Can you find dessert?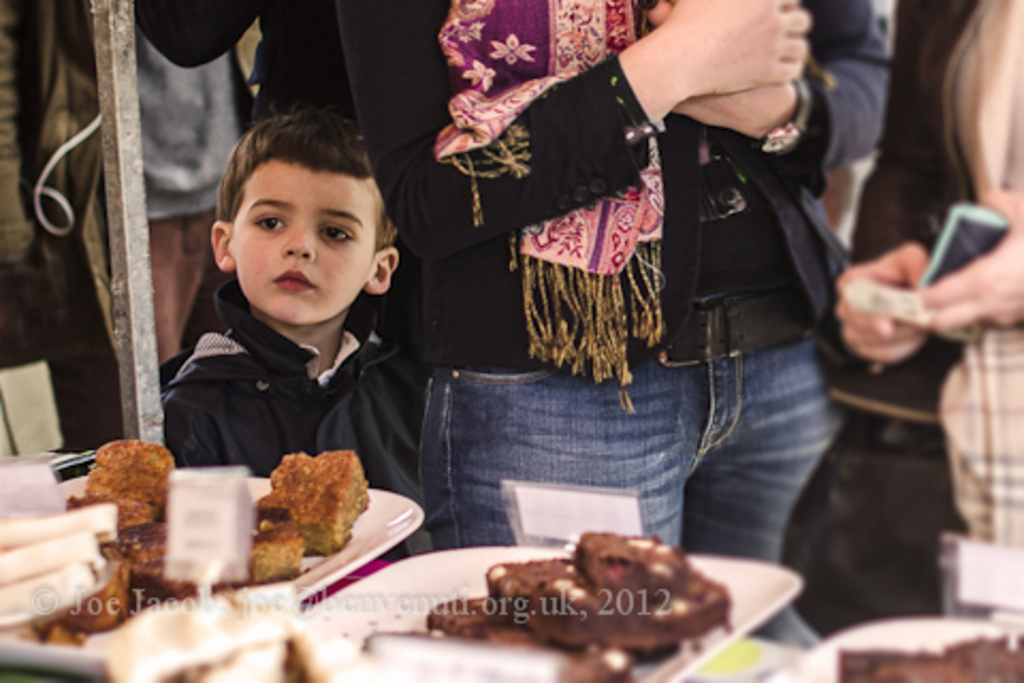
Yes, bounding box: <region>230, 450, 373, 574</region>.
